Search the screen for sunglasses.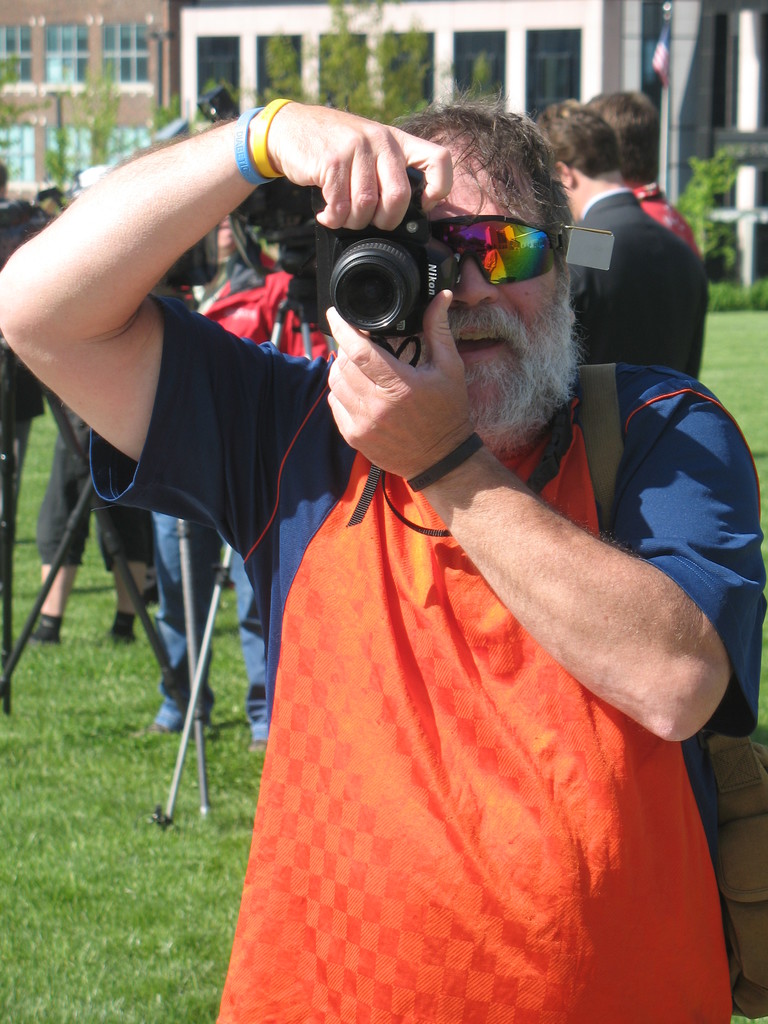
Found at bbox=(417, 209, 564, 300).
